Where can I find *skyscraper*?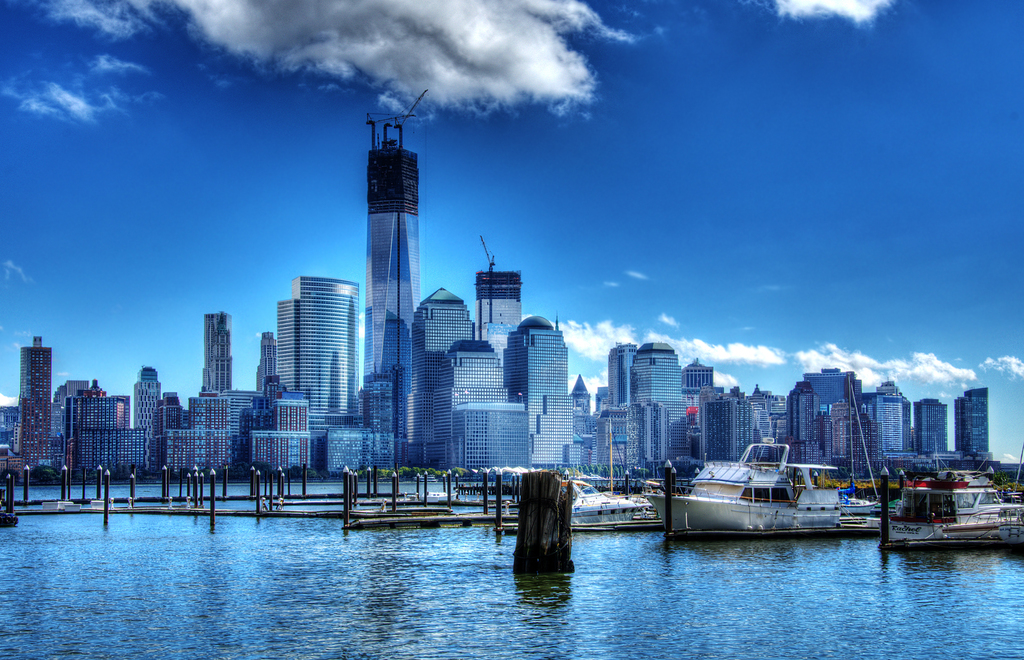
You can find it at x1=14 y1=335 x2=51 y2=468.
